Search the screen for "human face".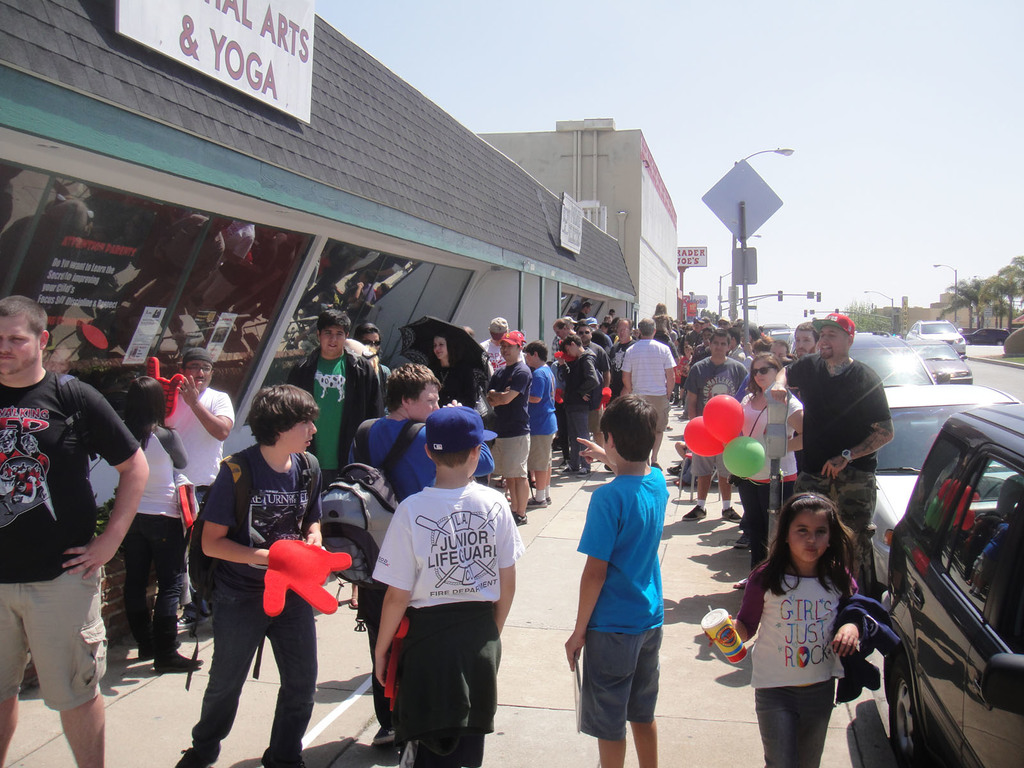
Found at (left=316, top=318, right=346, bottom=362).
